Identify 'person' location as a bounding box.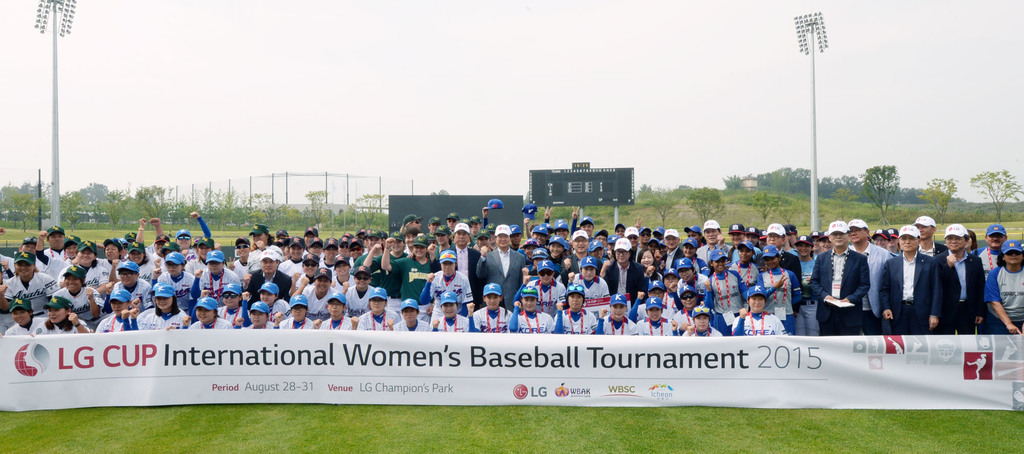
bbox=[934, 231, 977, 331].
